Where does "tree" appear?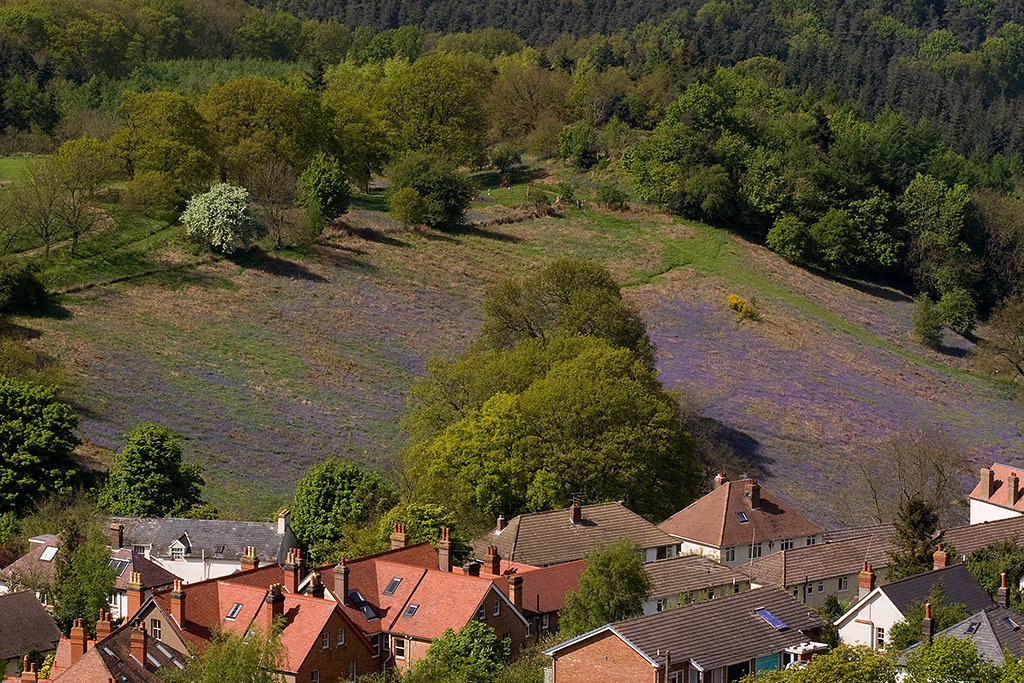
Appears at BBox(92, 424, 231, 529).
